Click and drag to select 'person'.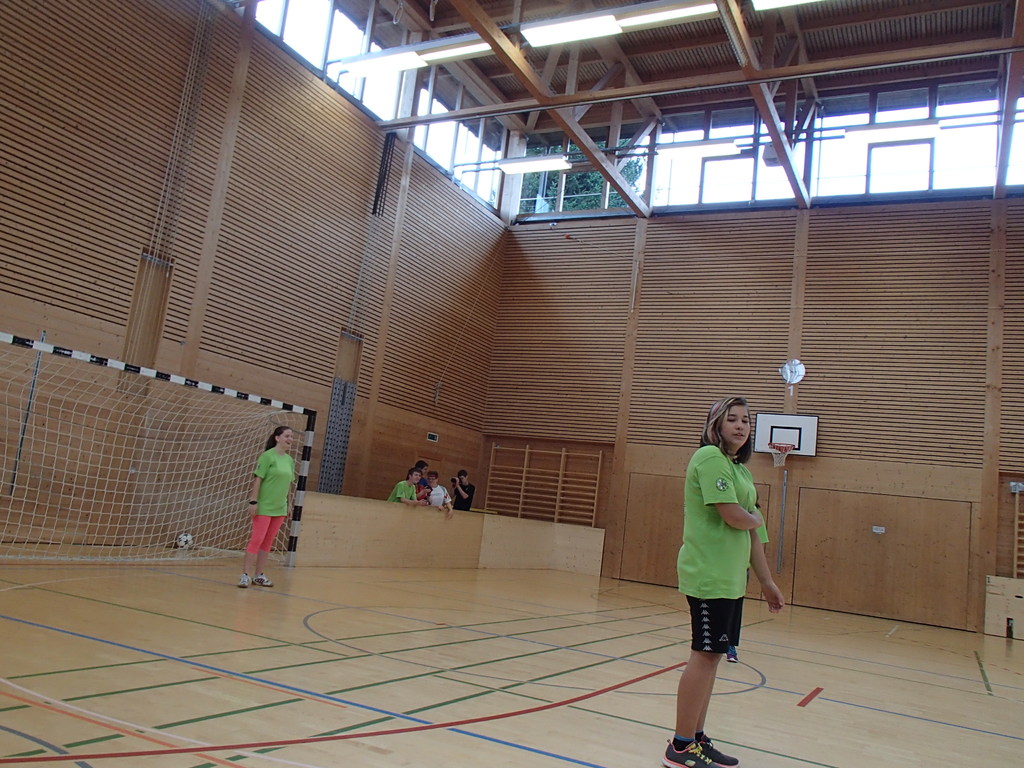
Selection: 239,425,293,593.
